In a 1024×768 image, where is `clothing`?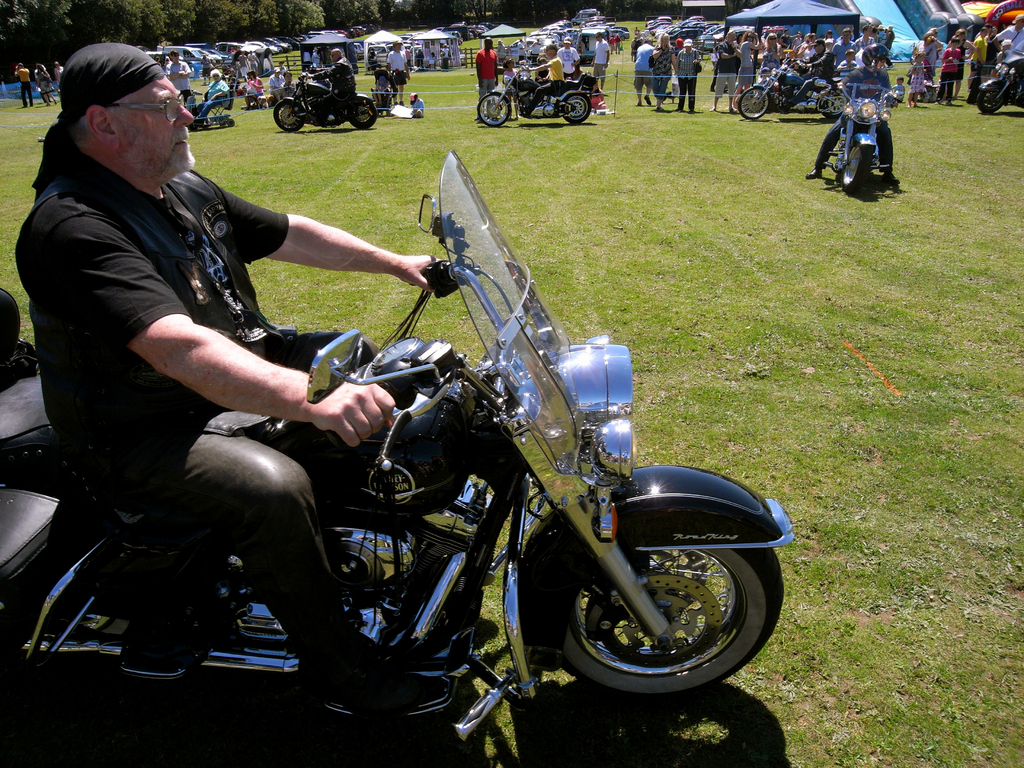
bbox=(703, 33, 886, 101).
